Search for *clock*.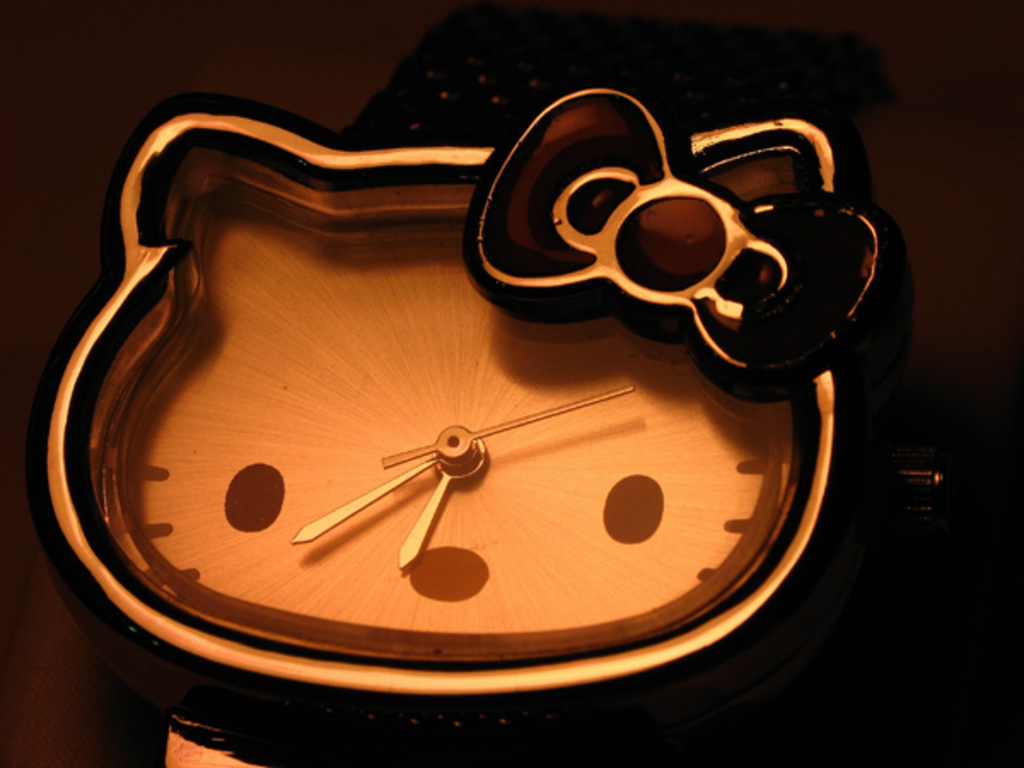
Found at <region>101, 65, 886, 748</region>.
